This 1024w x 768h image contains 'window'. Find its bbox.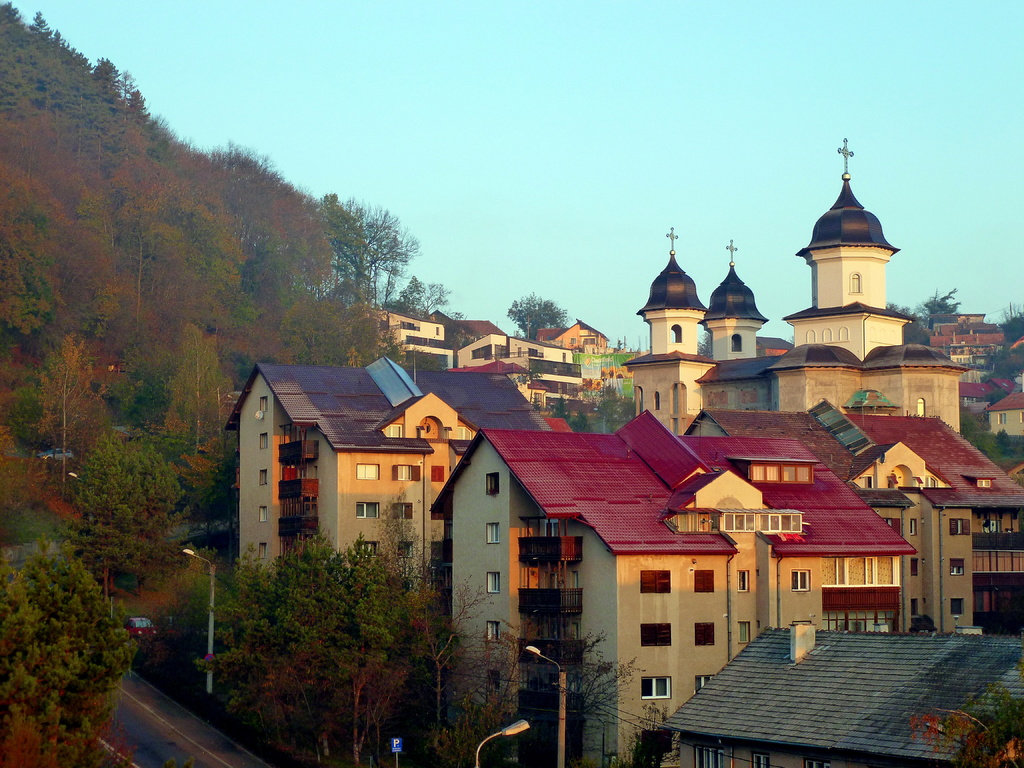
left=641, top=671, right=668, bottom=700.
